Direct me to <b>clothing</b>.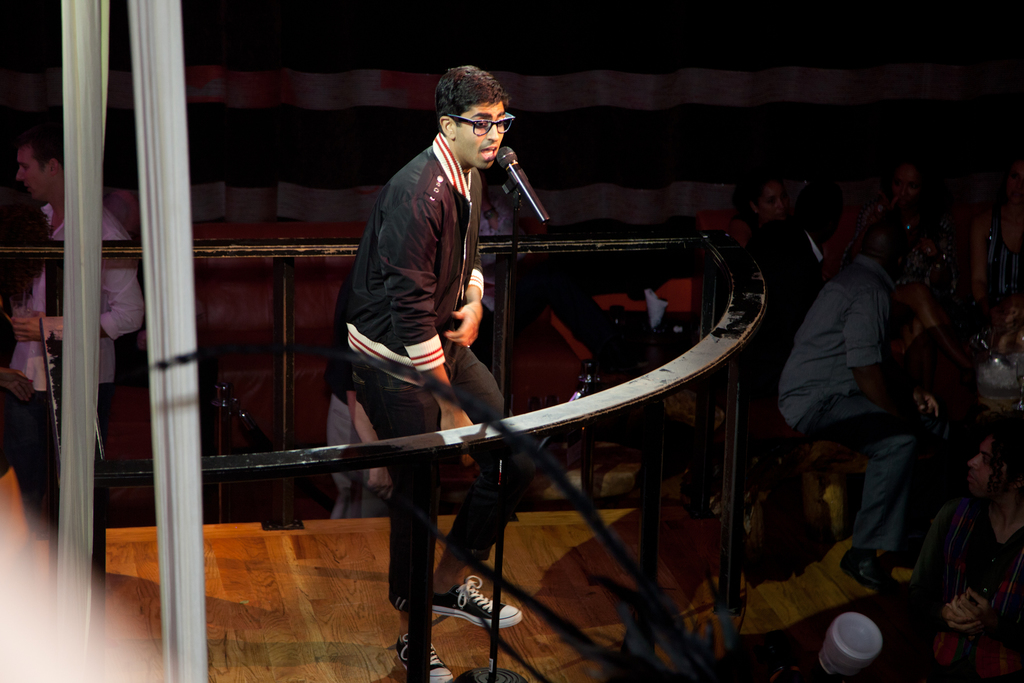
Direction: crop(777, 251, 929, 549).
